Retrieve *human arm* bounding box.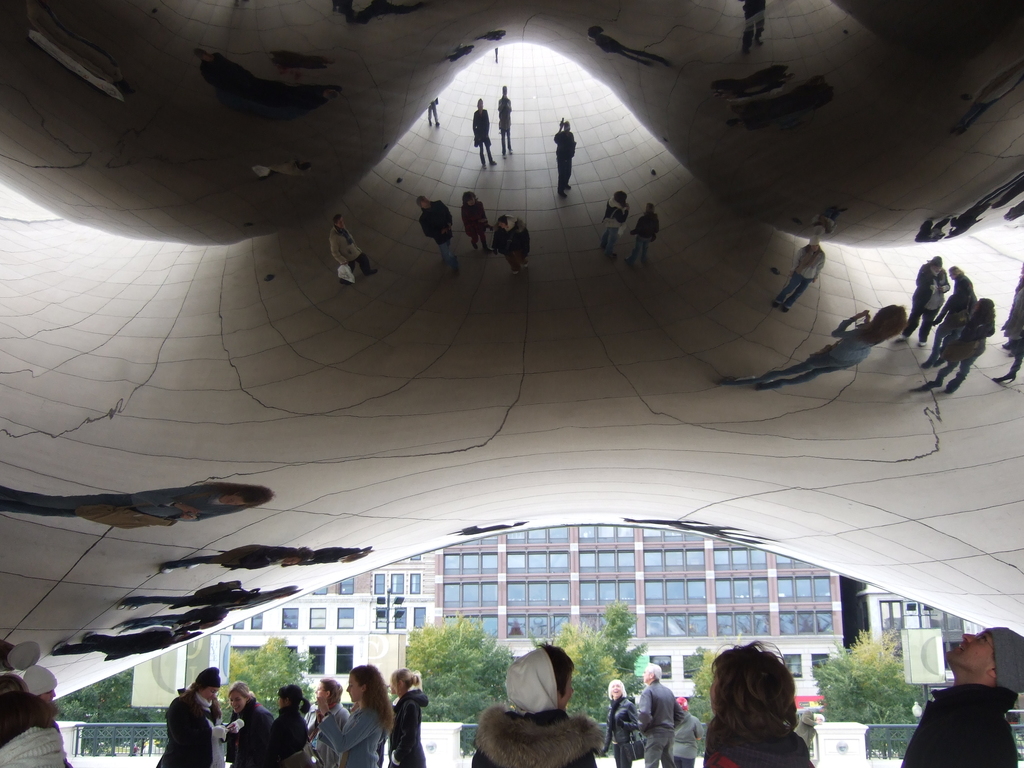
Bounding box: BBox(387, 701, 421, 767).
